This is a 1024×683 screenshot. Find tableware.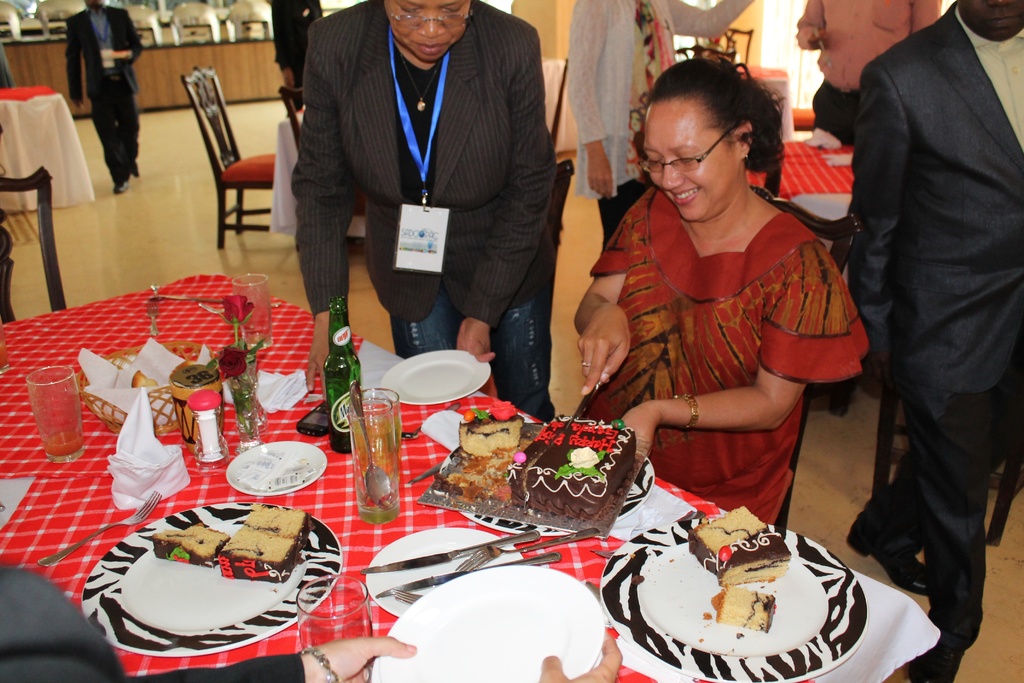
Bounding box: {"left": 401, "top": 403, "right": 463, "bottom": 441}.
